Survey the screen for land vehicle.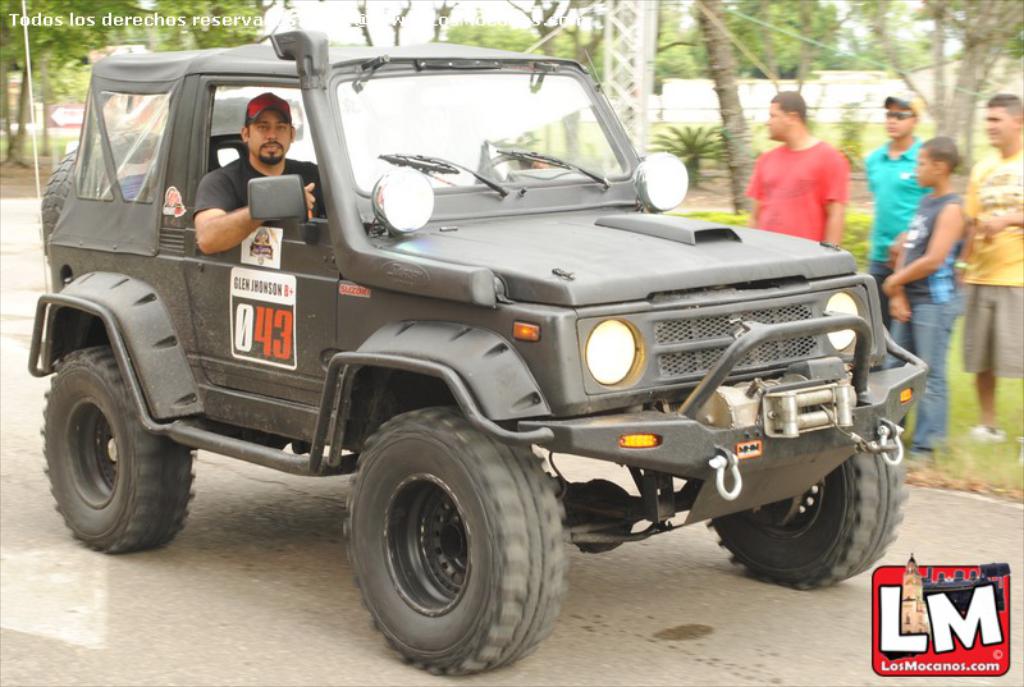
Survey found: {"x1": 42, "y1": 45, "x2": 919, "y2": 640}.
